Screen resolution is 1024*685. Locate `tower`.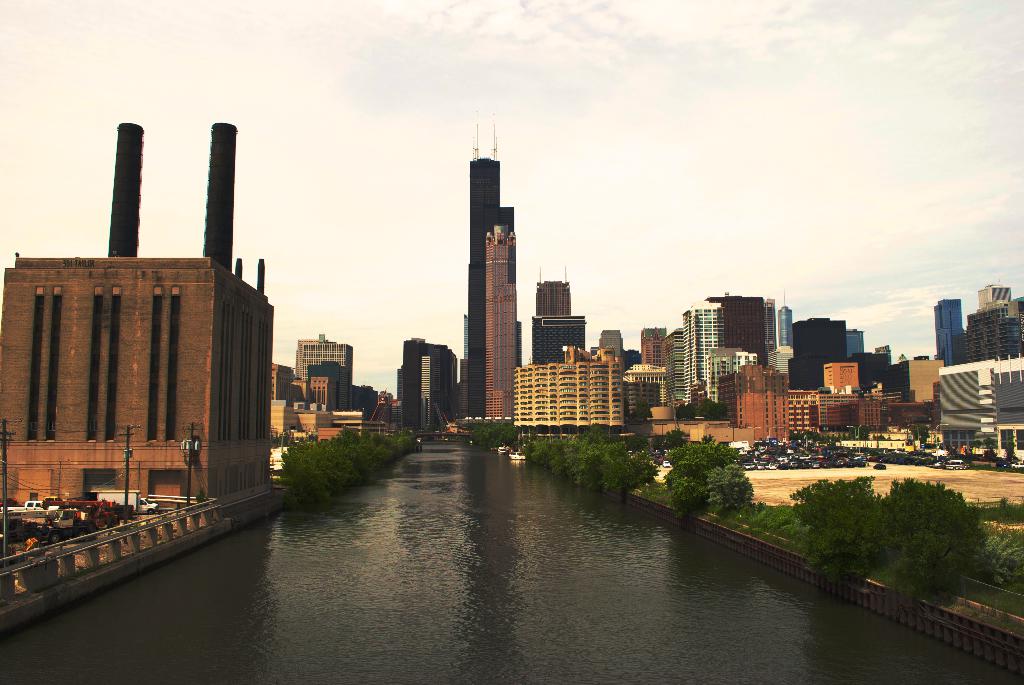
(left=453, top=104, right=545, bottom=385).
